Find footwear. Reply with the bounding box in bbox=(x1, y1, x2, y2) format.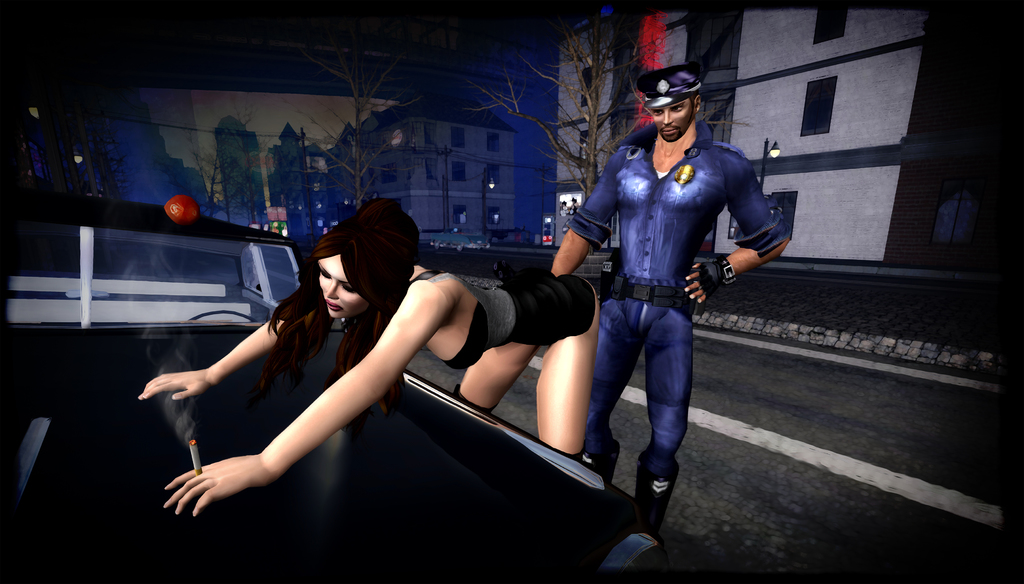
bbox=(637, 455, 673, 580).
